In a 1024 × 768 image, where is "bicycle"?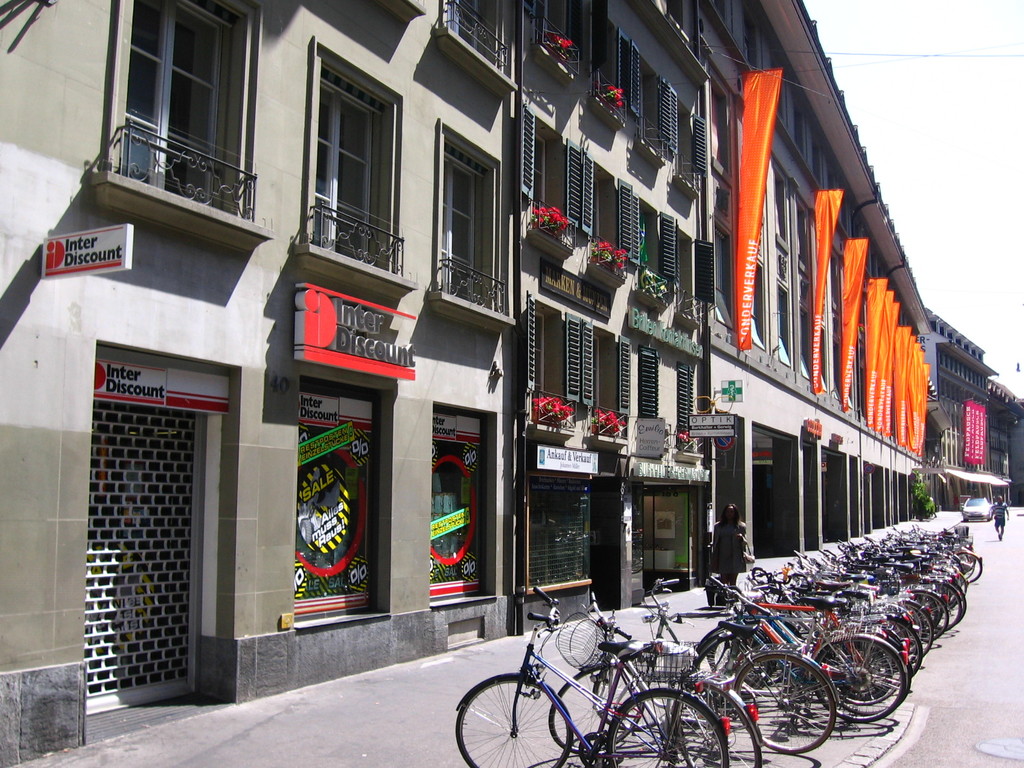
(794,555,931,659).
